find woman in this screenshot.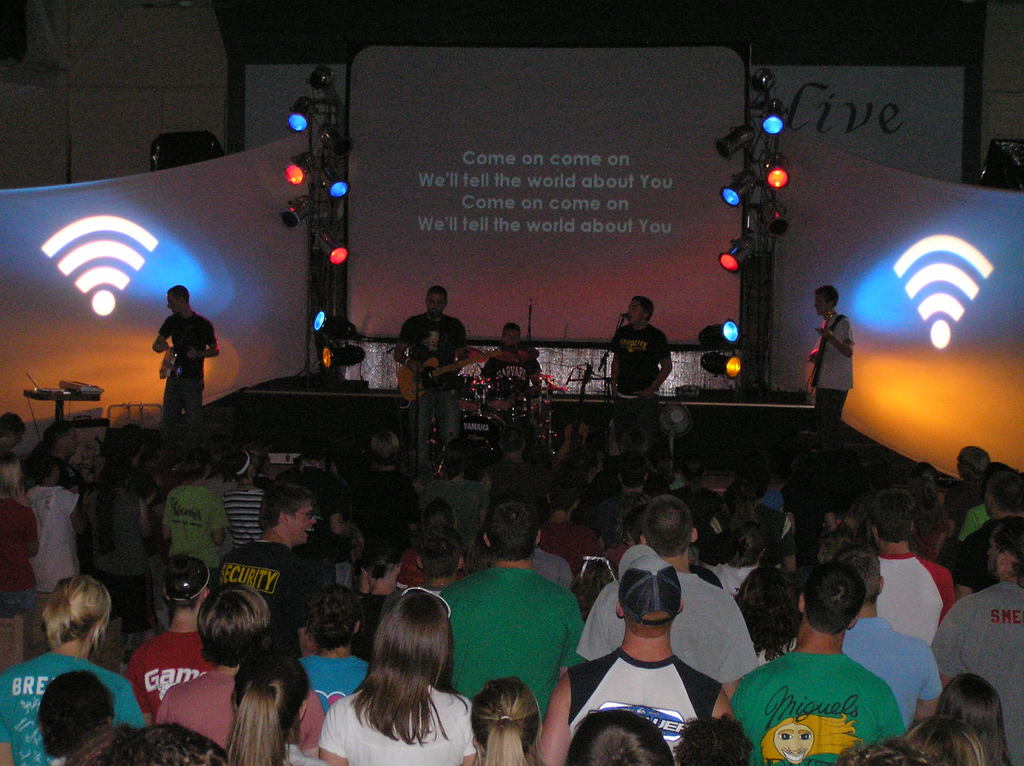
The bounding box for woman is 907:465:953:564.
